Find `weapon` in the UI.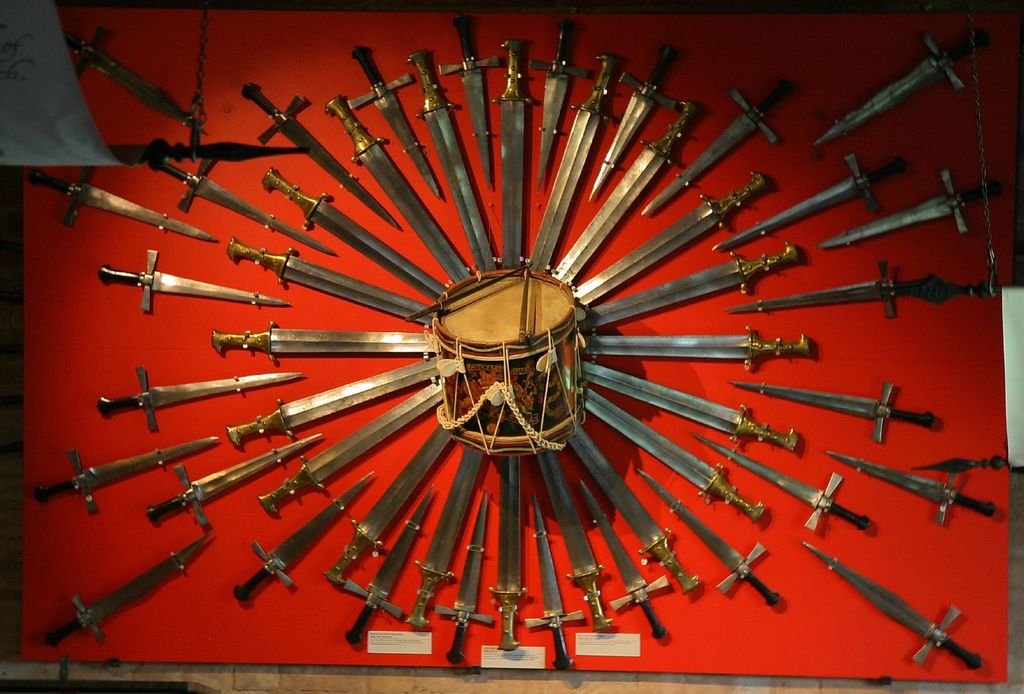
UI element at bbox=(540, 43, 607, 279).
